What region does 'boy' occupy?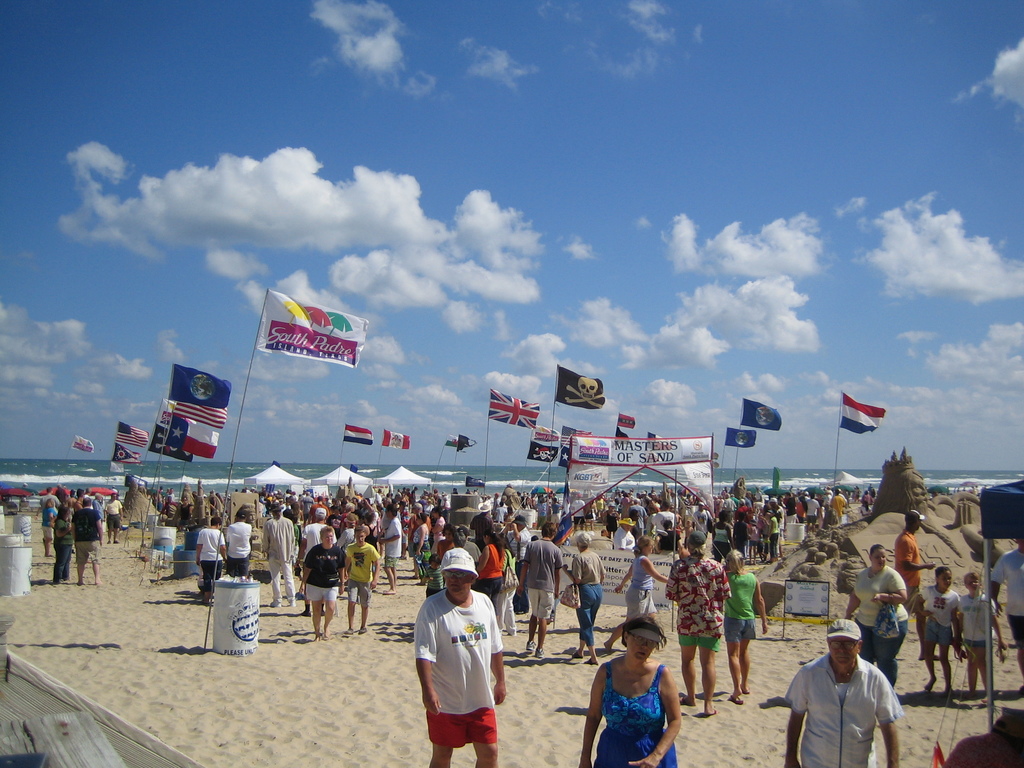
[x1=493, y1=499, x2=509, y2=525].
